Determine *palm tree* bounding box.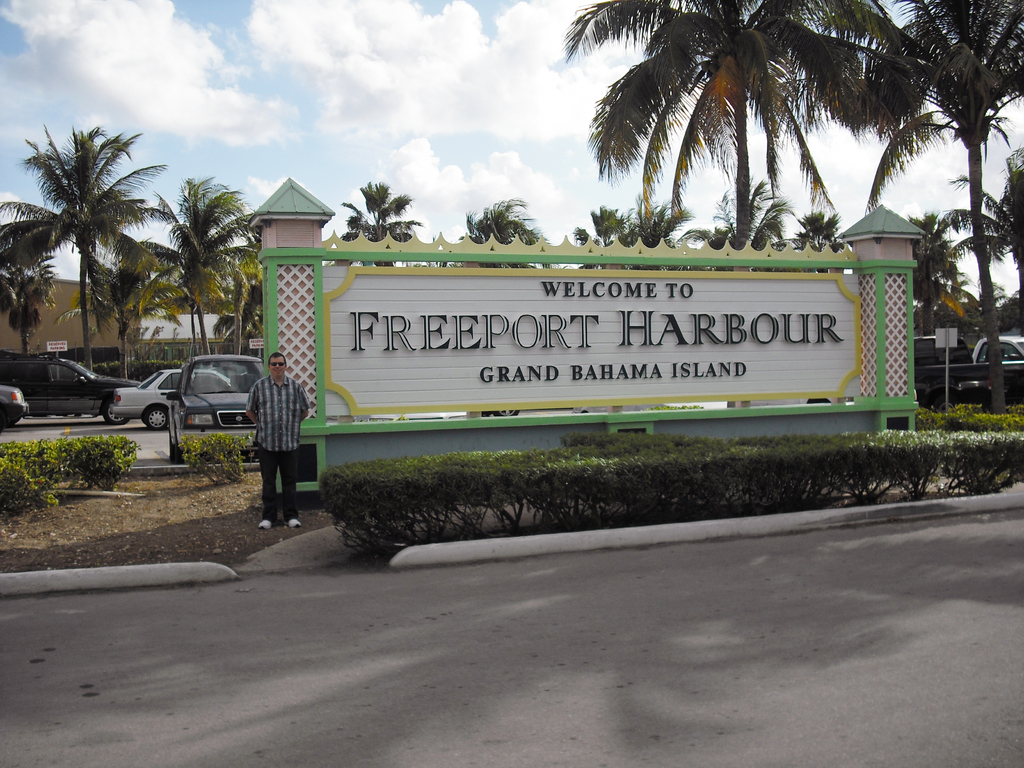
Determined: 881/0/1023/268.
